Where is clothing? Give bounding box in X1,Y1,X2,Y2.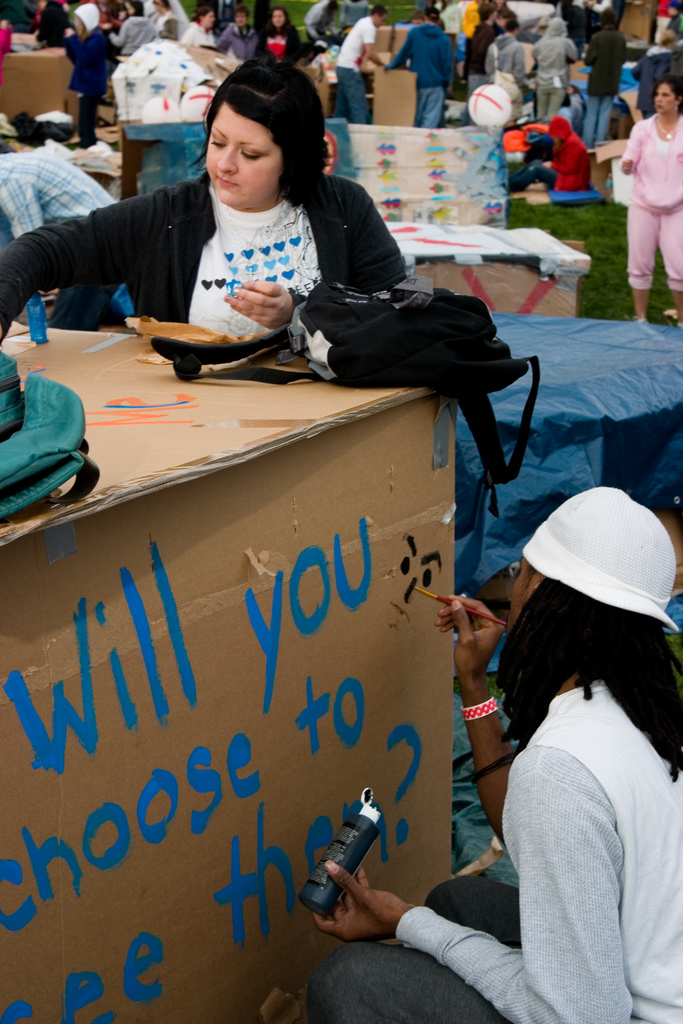
611,110,682,292.
